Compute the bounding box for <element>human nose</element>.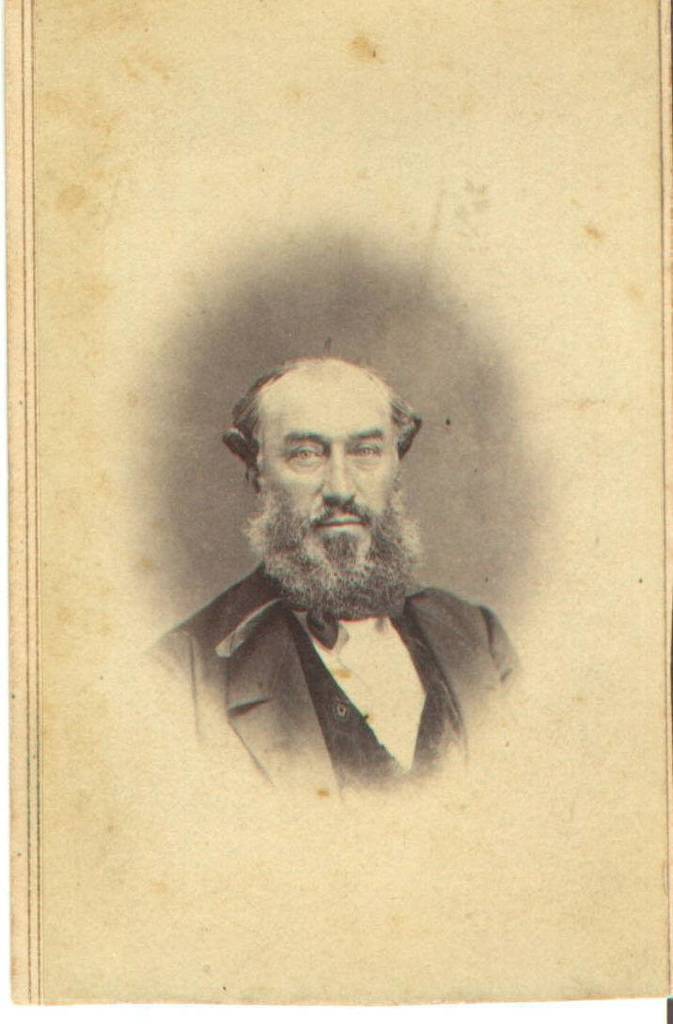
BBox(321, 437, 361, 512).
